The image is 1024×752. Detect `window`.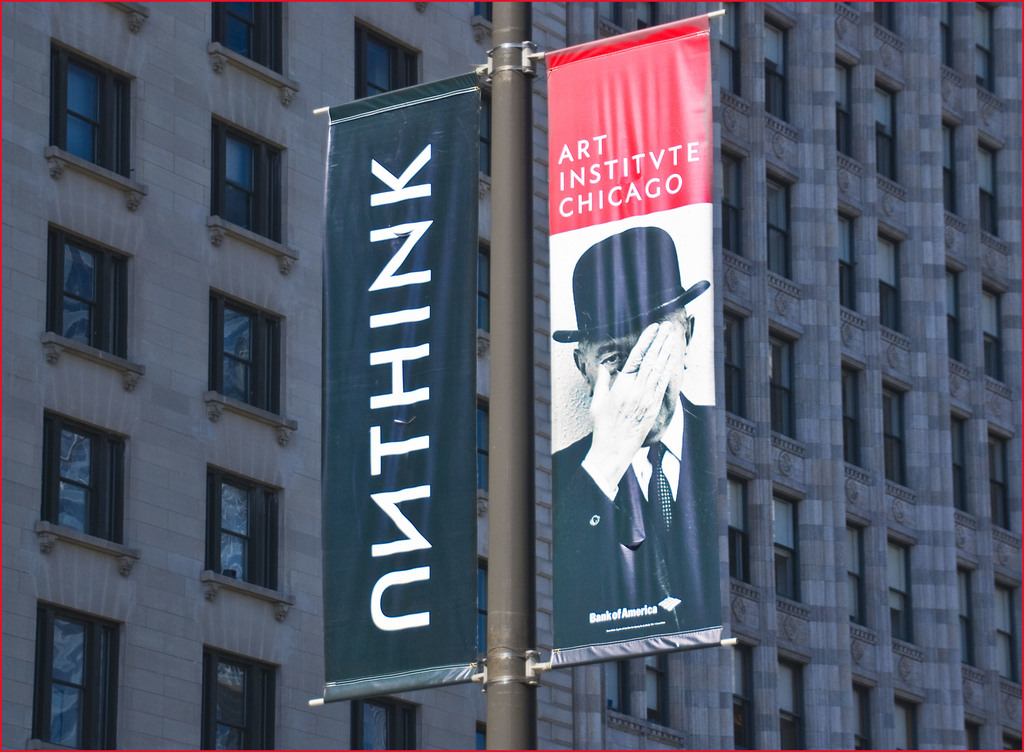
Detection: rect(210, 464, 289, 601).
